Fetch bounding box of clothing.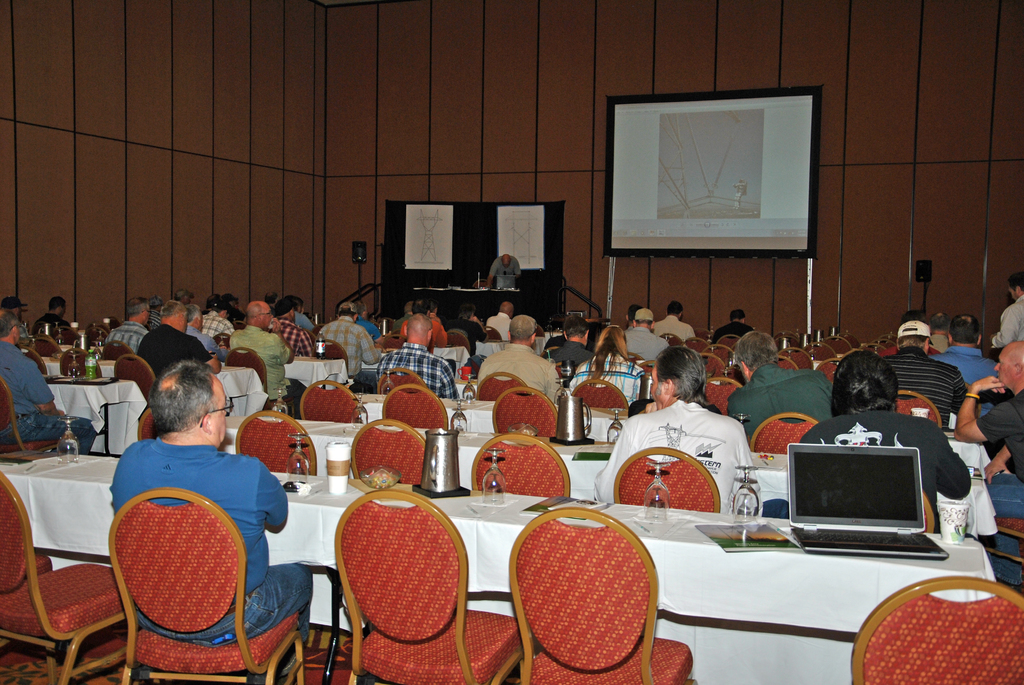
Bbox: rect(592, 396, 765, 518).
